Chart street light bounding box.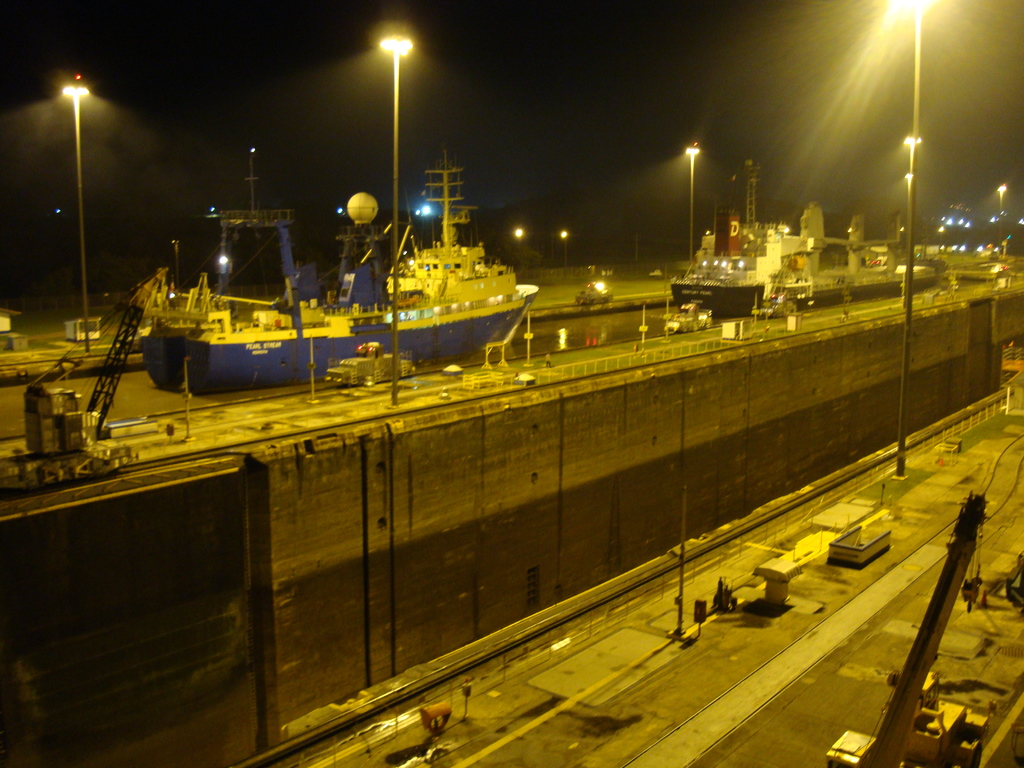
Charted: l=562, t=231, r=571, b=265.
